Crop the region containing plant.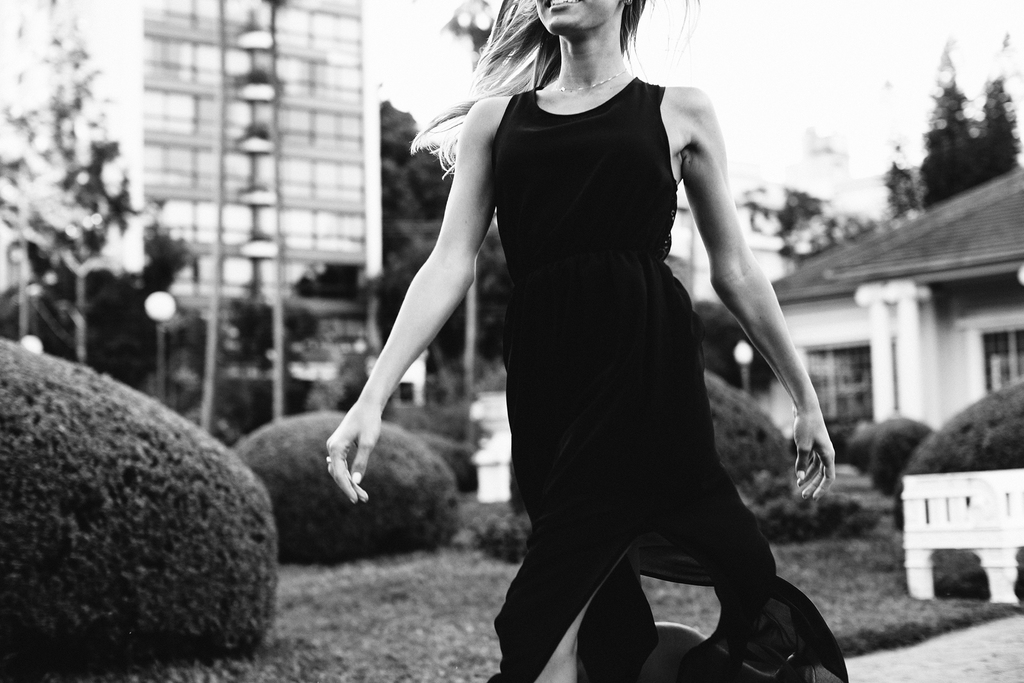
Crop region: (856, 415, 927, 493).
